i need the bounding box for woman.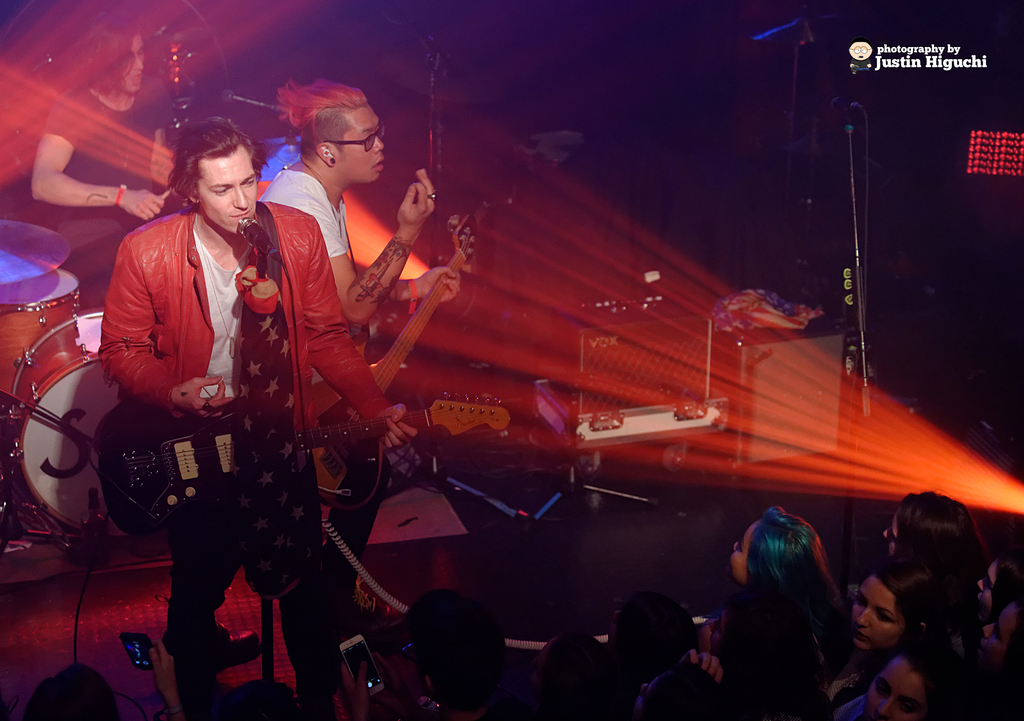
Here it is: 824:548:956:717.
